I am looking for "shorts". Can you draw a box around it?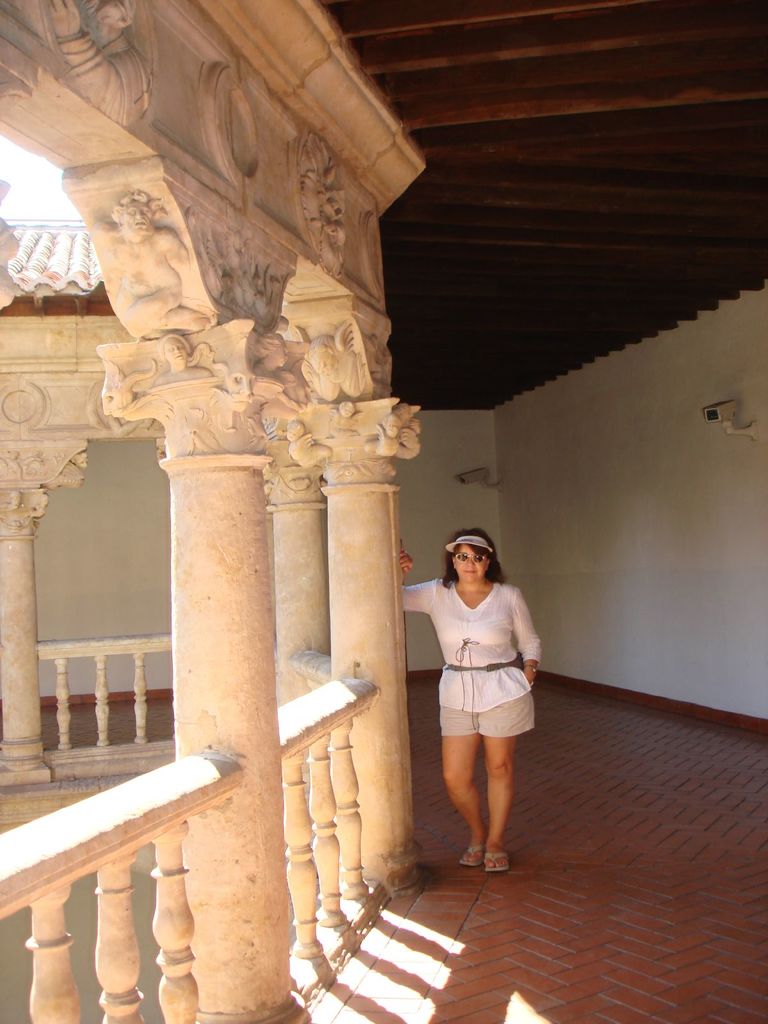
Sure, the bounding box is x1=439, y1=695, x2=533, y2=740.
